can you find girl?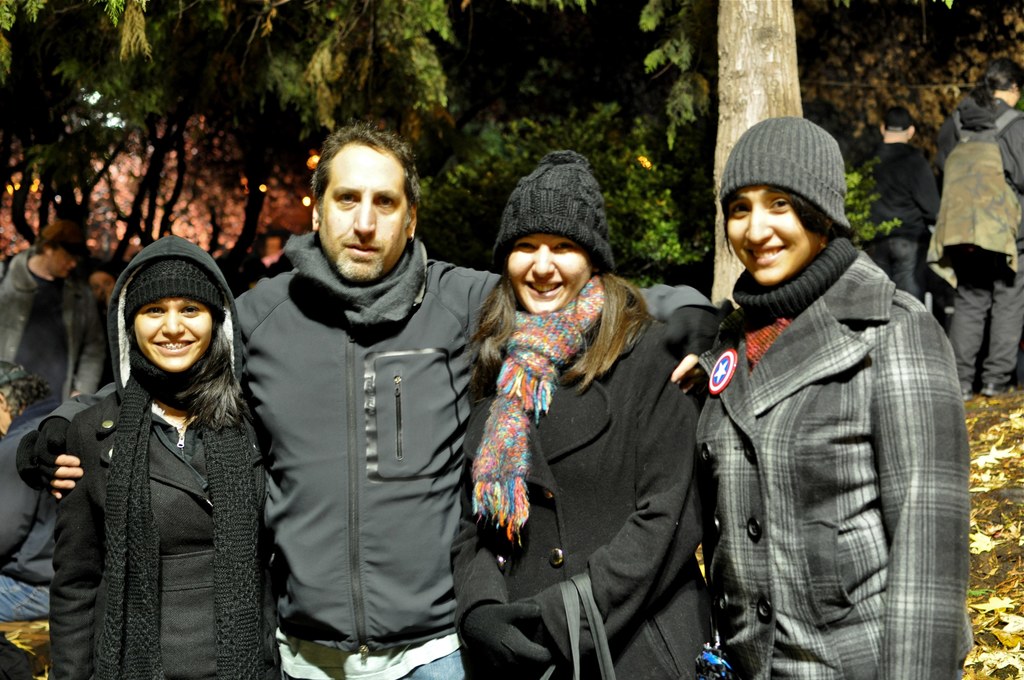
Yes, bounding box: (x1=54, y1=228, x2=283, y2=679).
